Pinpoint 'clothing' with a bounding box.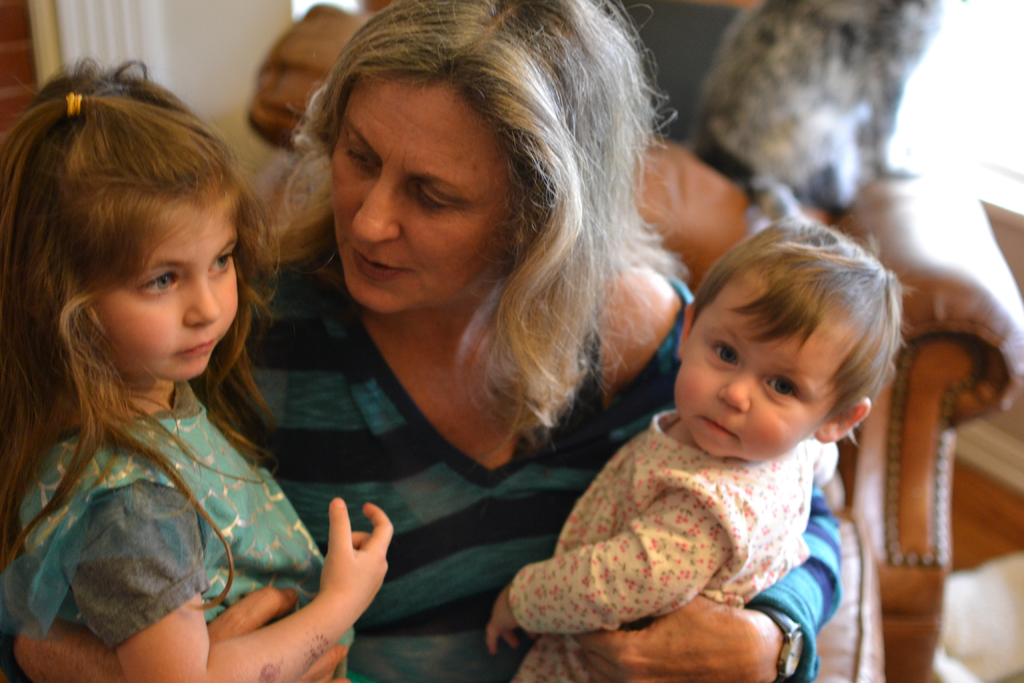
[193,262,850,682].
